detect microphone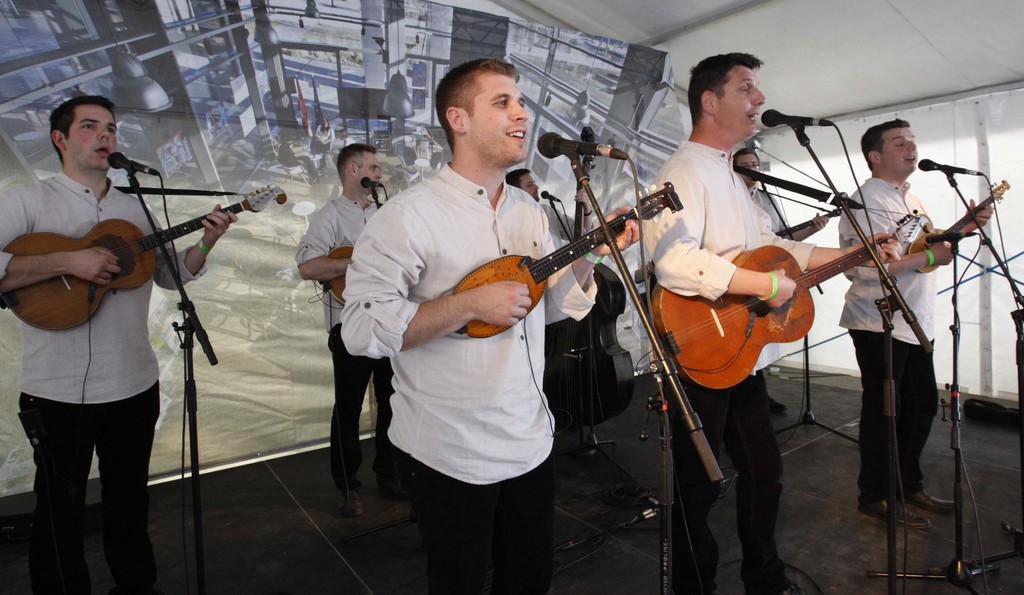
<region>761, 108, 833, 126</region>
